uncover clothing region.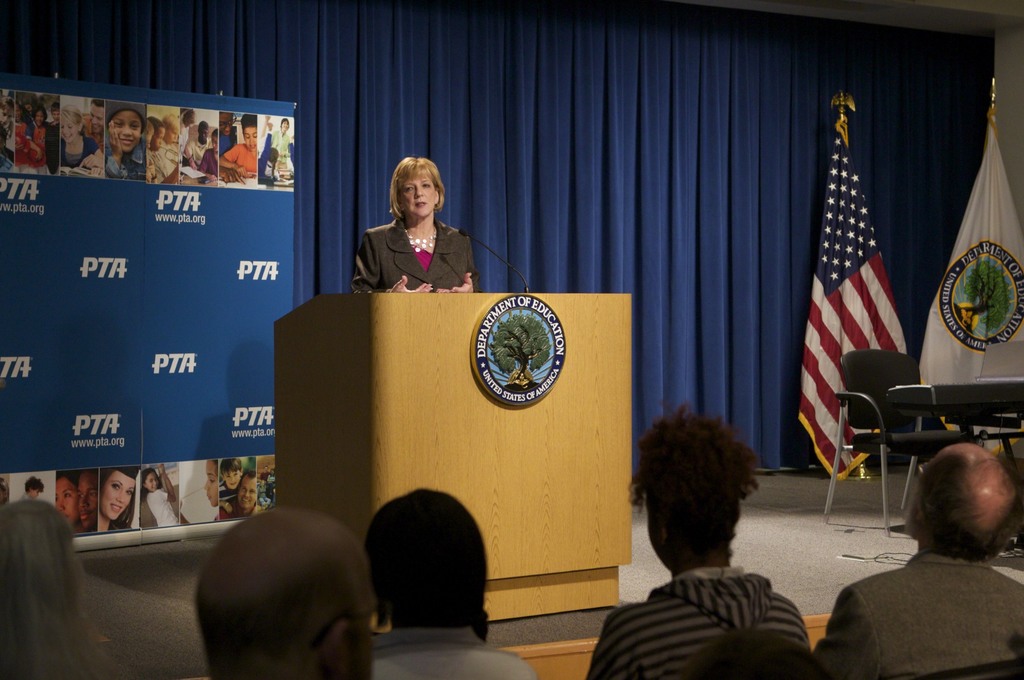
Uncovered: <bbox>189, 138, 212, 164</bbox>.
